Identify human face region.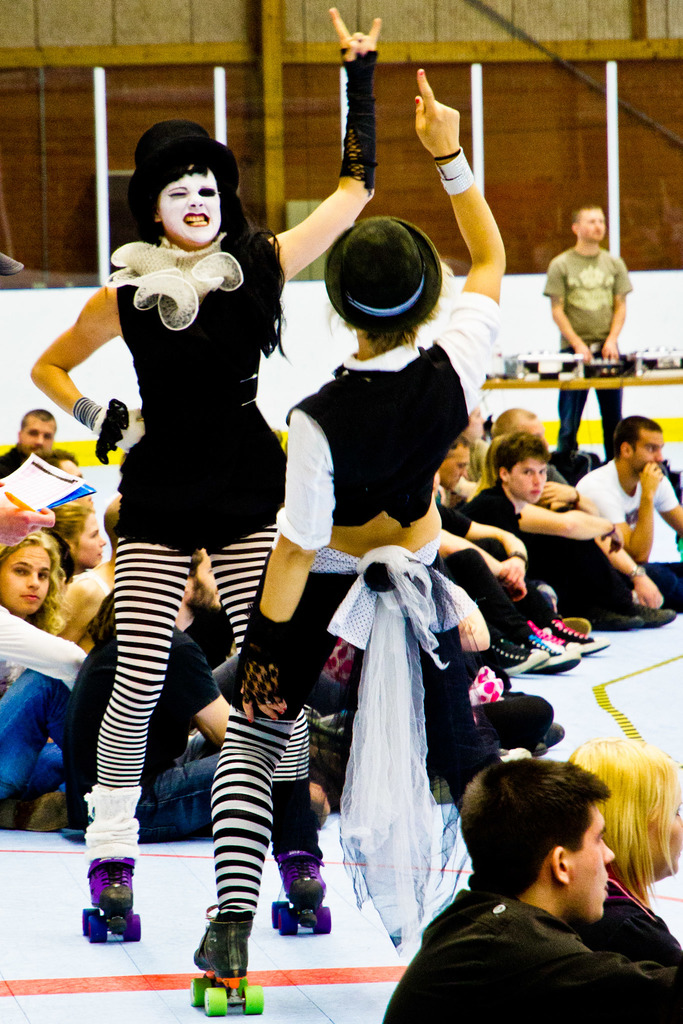
Region: [left=575, top=808, right=616, bottom=920].
